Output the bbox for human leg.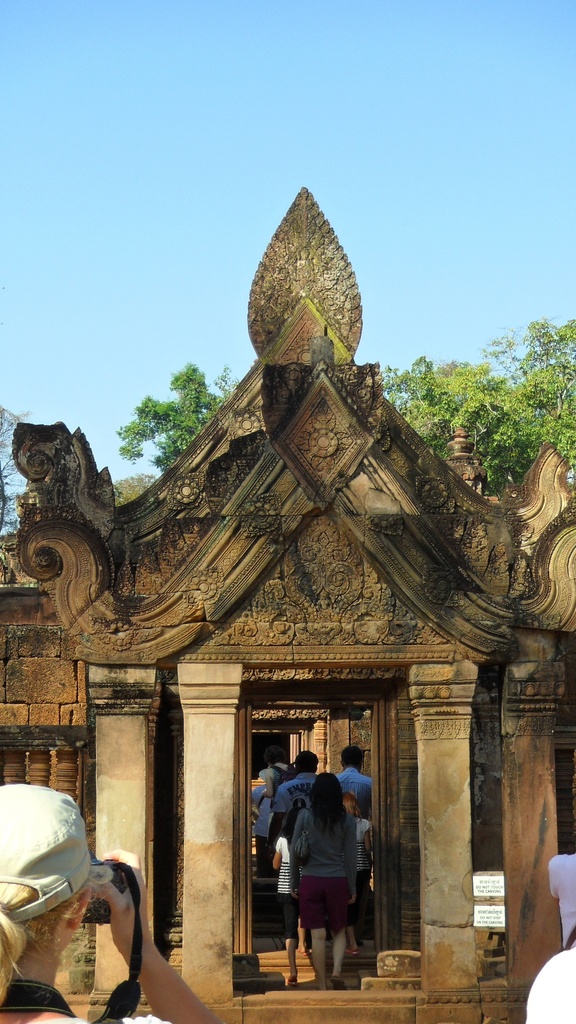
(301,911,321,993).
